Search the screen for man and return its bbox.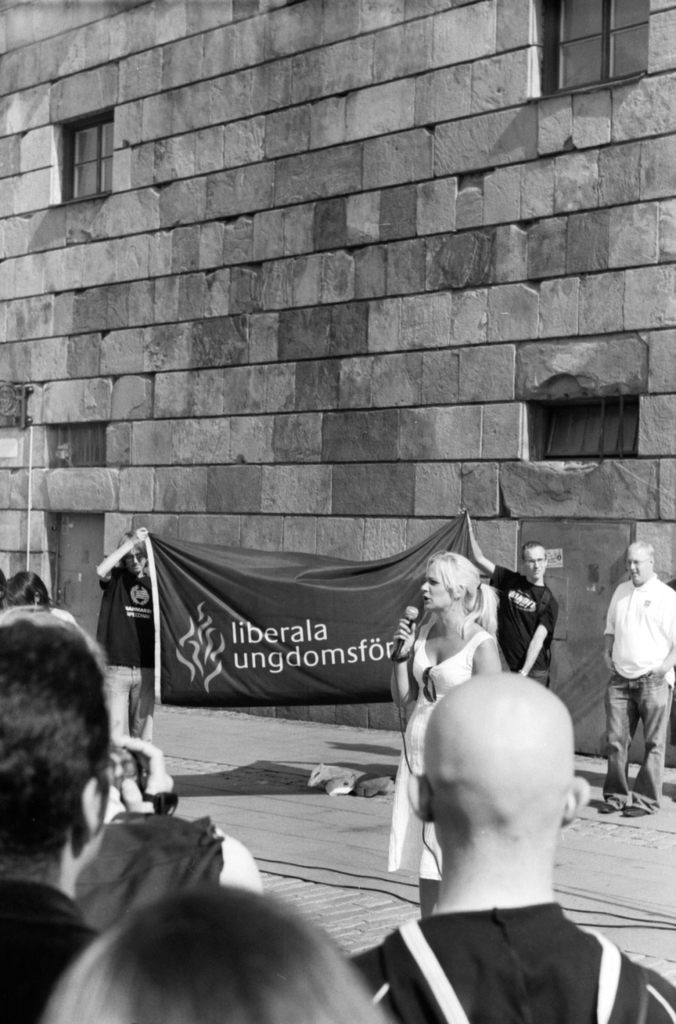
Found: box(90, 530, 159, 793).
